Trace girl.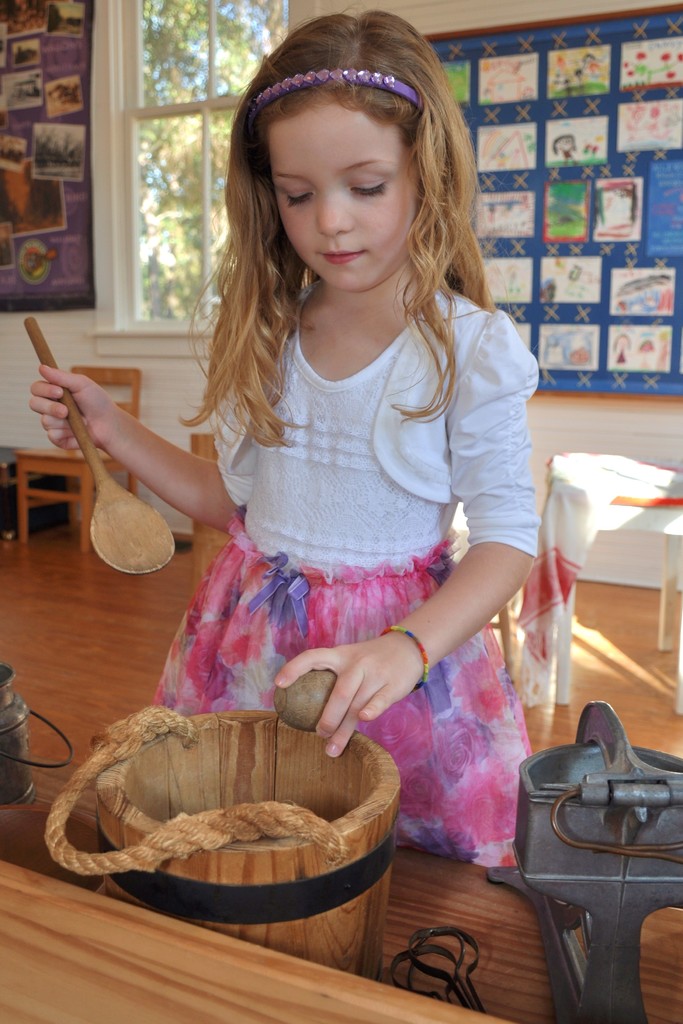
Traced to [x1=28, y1=10, x2=541, y2=881].
